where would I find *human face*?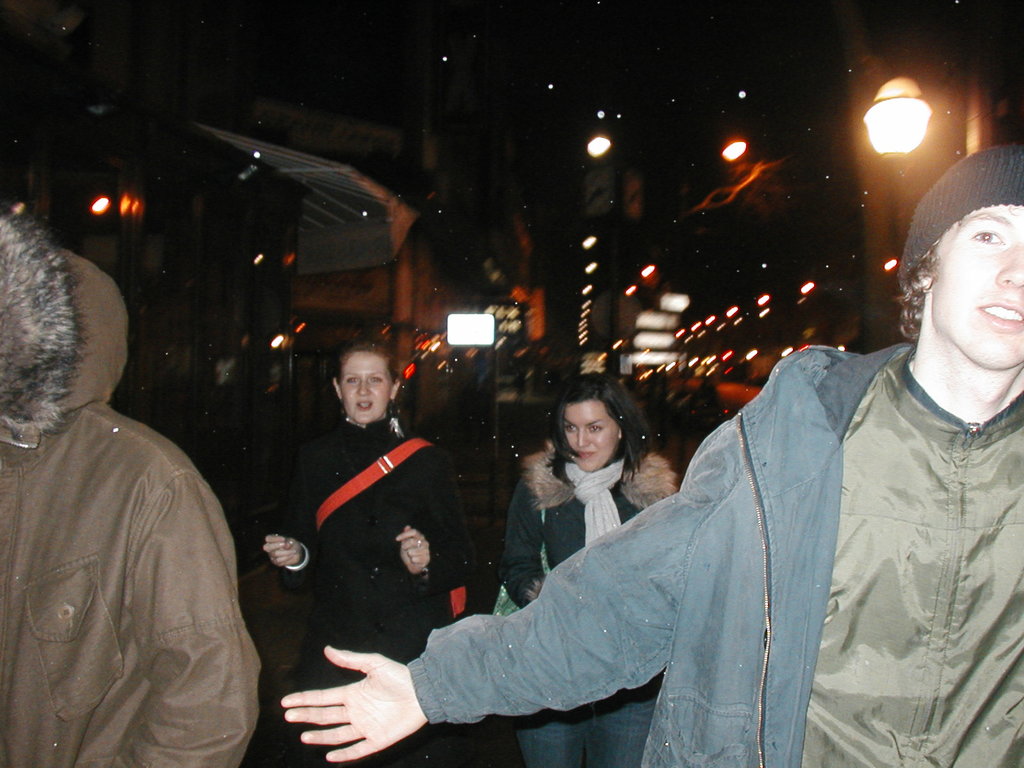
At region(564, 402, 621, 473).
